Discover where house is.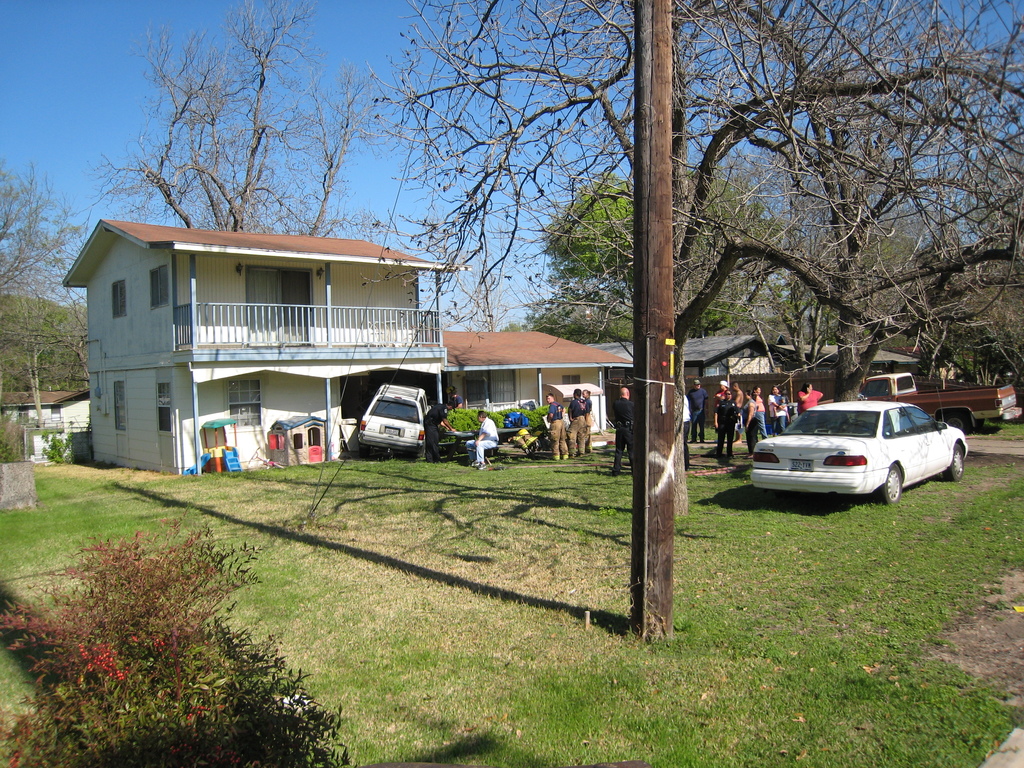
Discovered at rect(586, 338, 781, 379).
